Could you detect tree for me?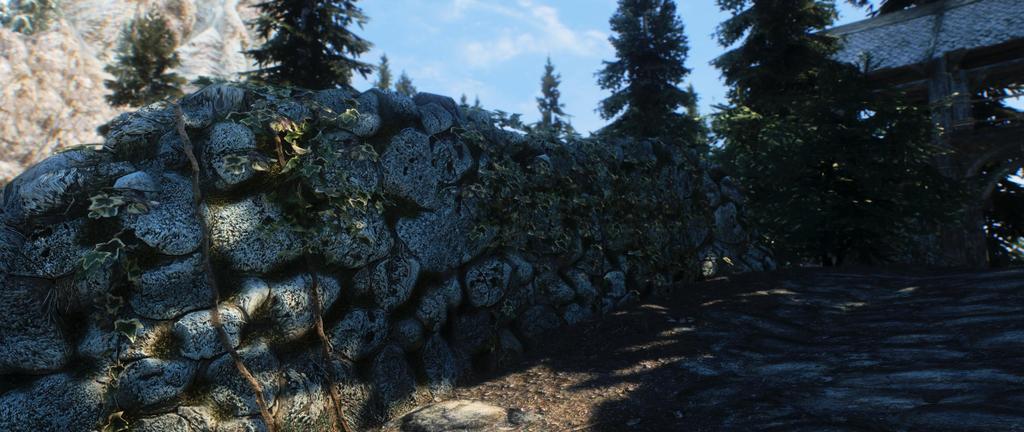
Detection result: pyautogui.locateOnScreen(111, 12, 192, 108).
